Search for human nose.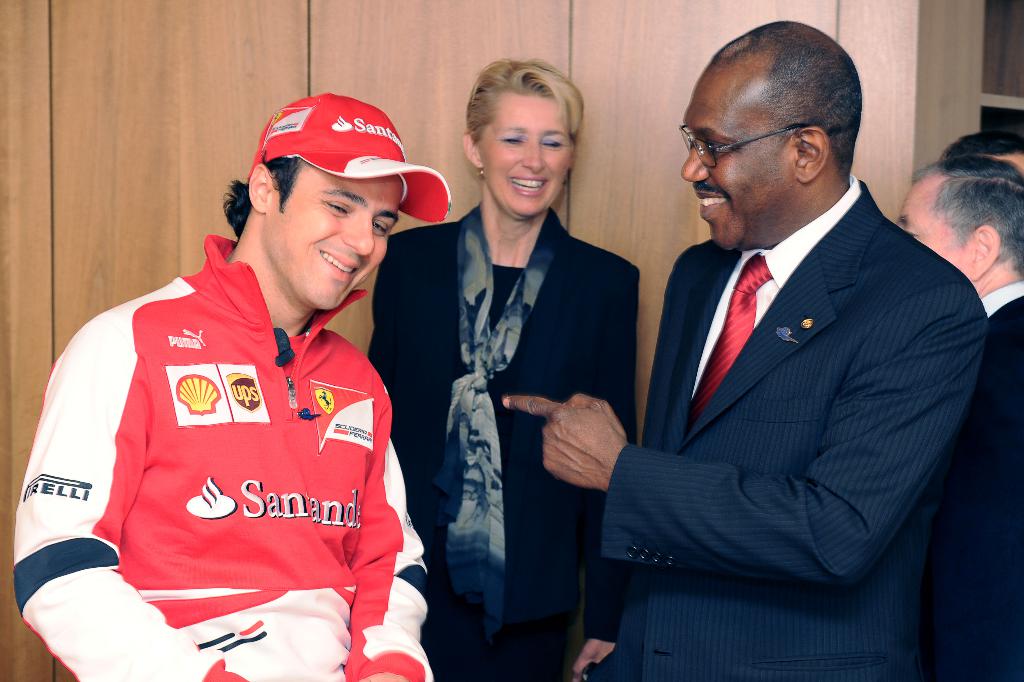
Found at (680, 135, 711, 182).
